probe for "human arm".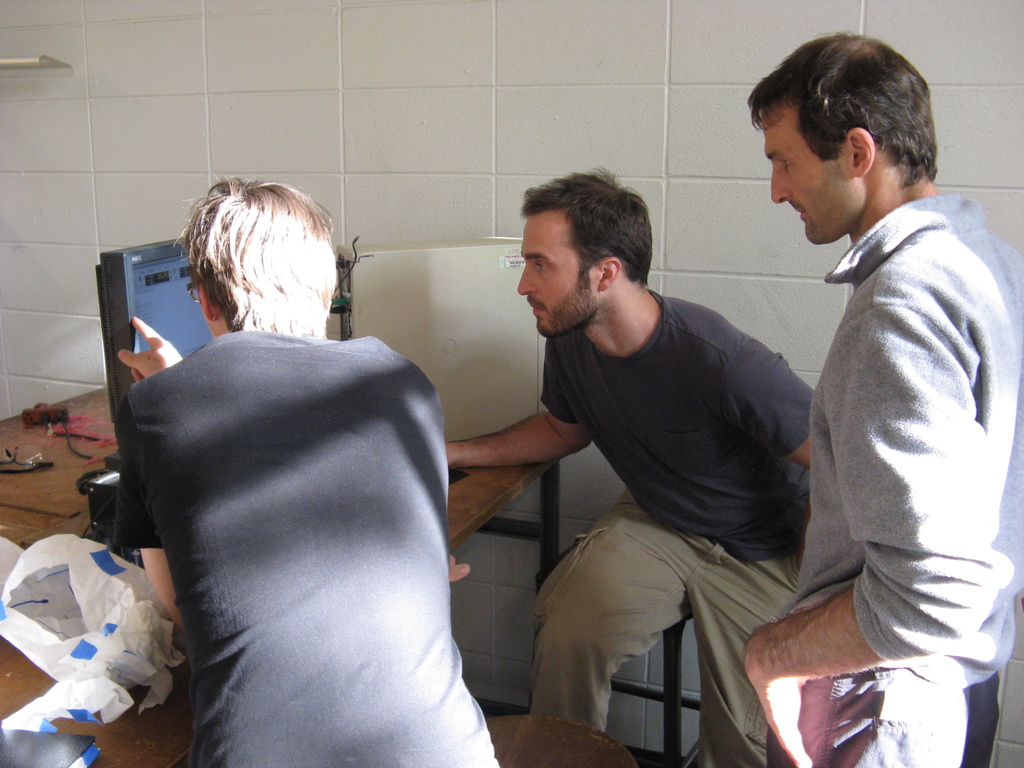
Probe result: rect(111, 393, 476, 632).
